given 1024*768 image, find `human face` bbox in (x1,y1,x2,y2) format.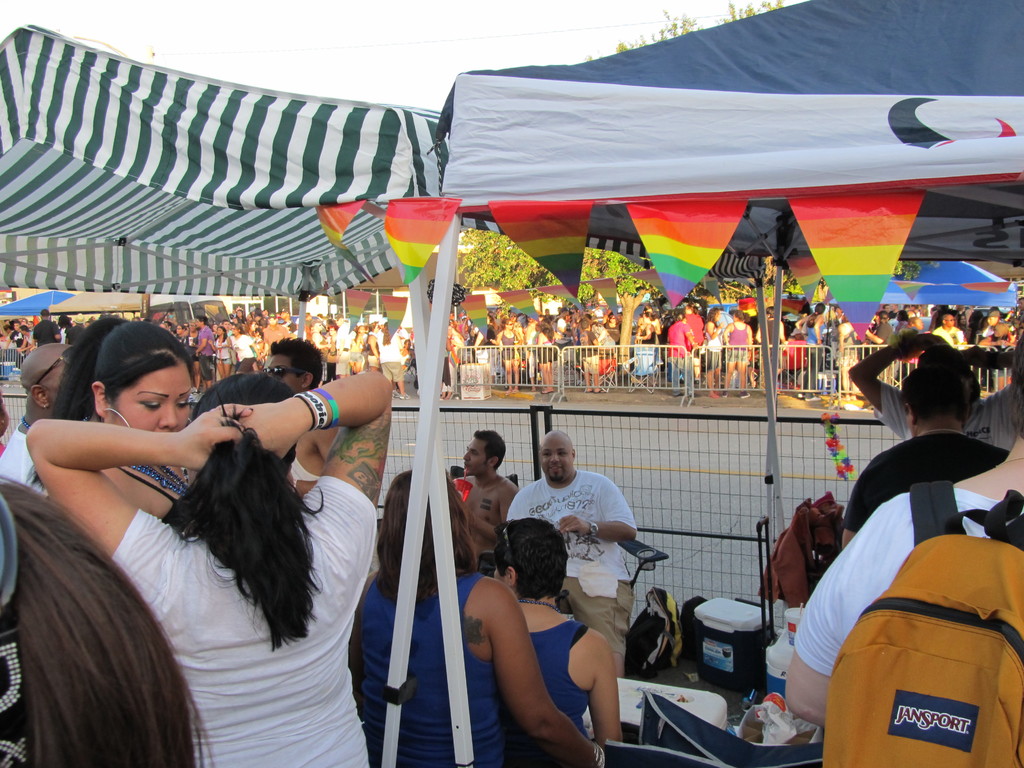
(267,356,301,389).
